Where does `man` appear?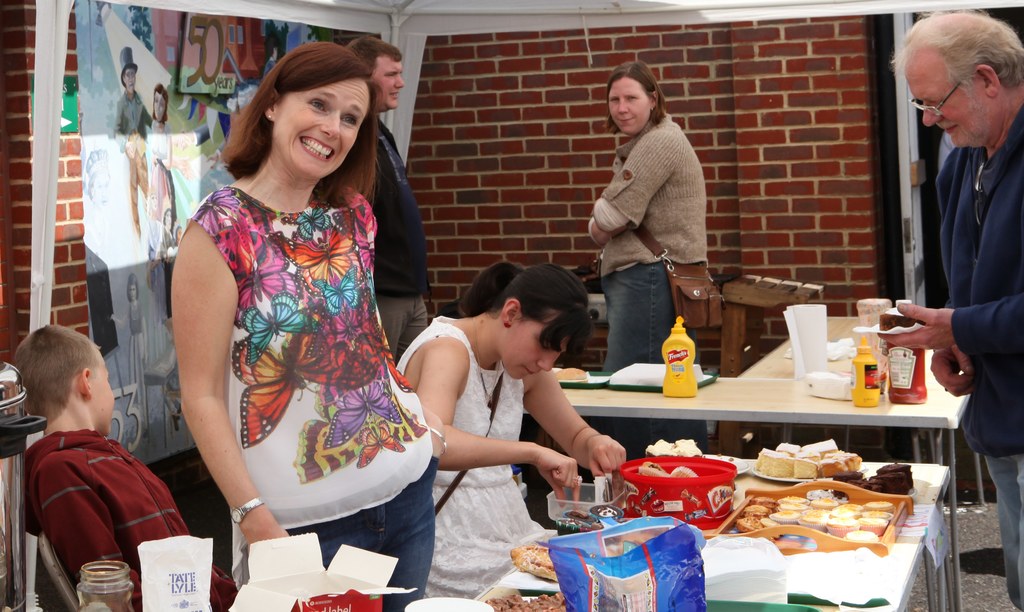
Appears at [344, 33, 428, 364].
